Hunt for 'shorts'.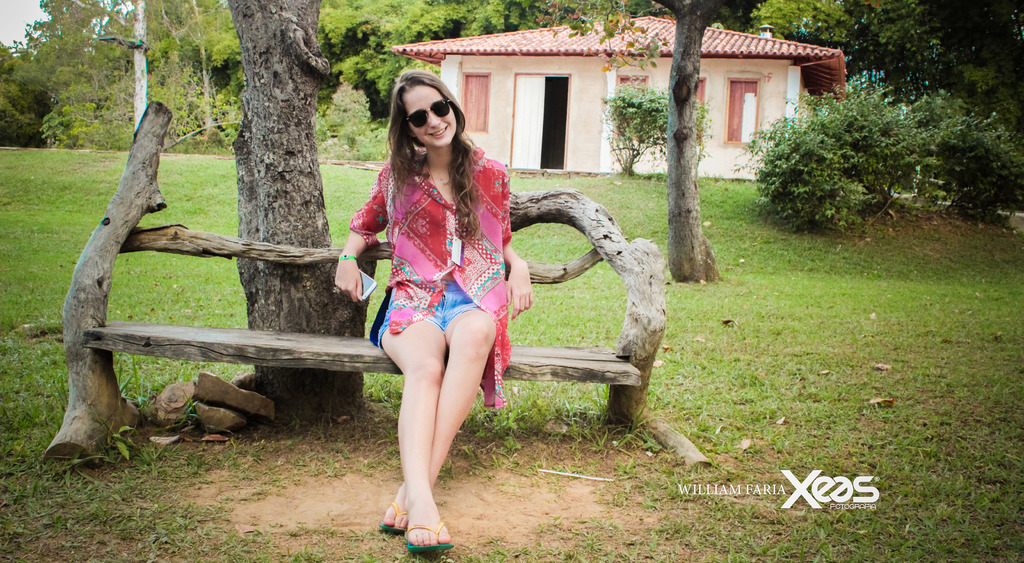
Hunted down at 376:277:481:347.
